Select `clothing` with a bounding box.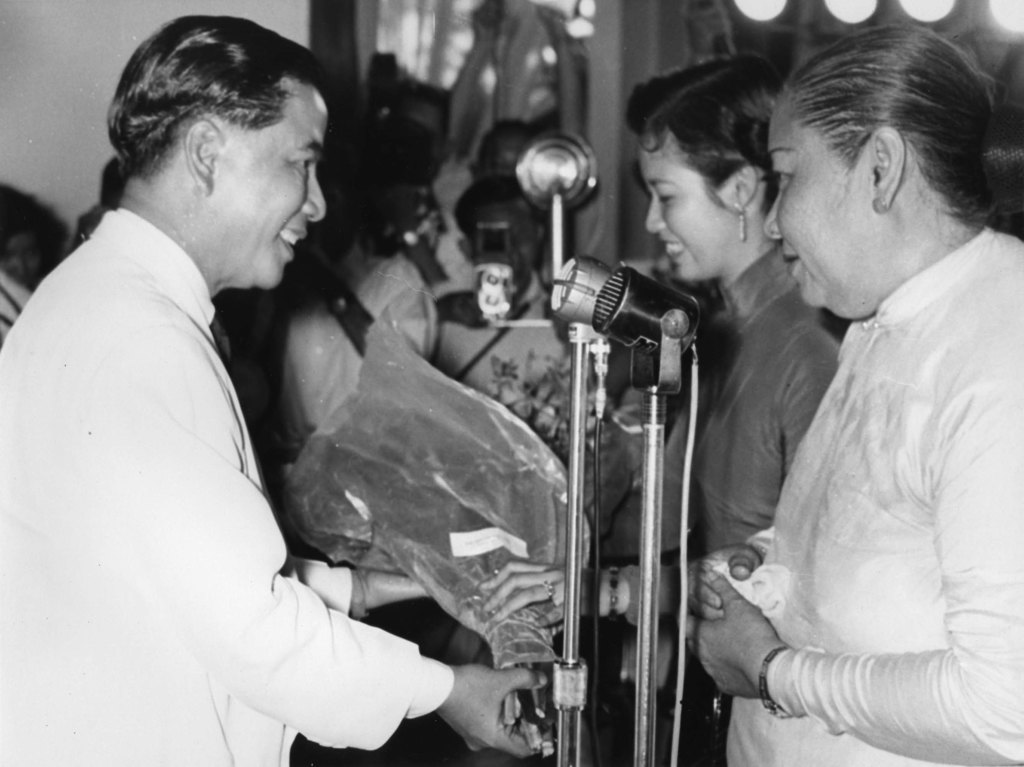
247, 233, 442, 446.
